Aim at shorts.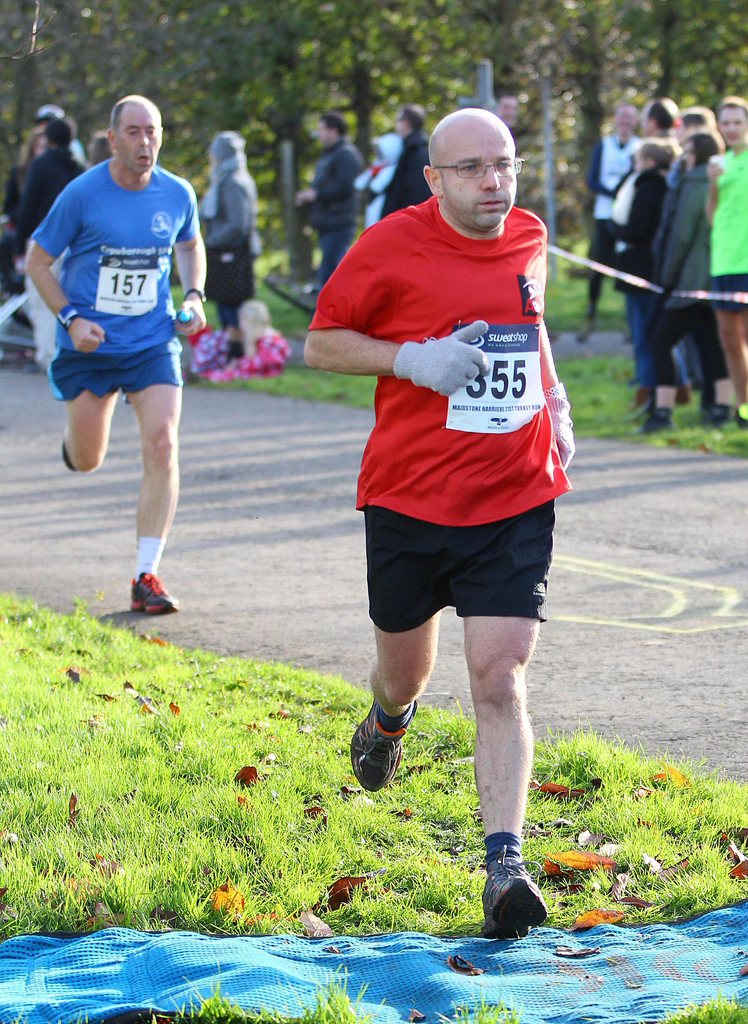
Aimed at bbox=[715, 278, 747, 314].
